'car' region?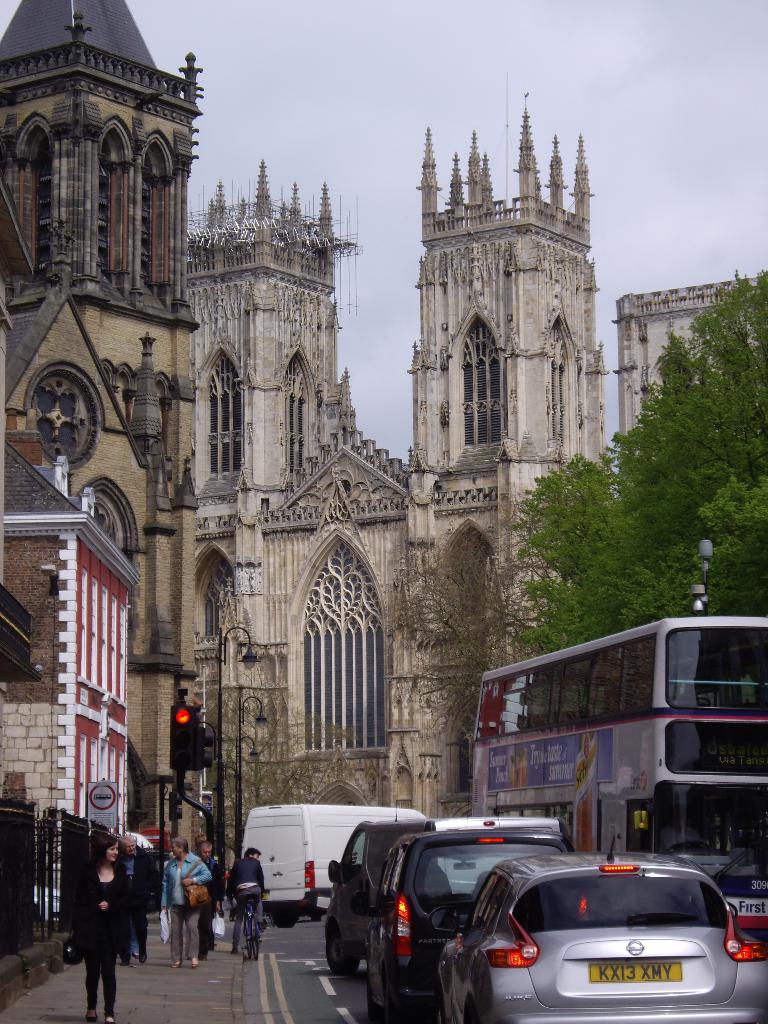
crop(372, 818, 570, 1023)
